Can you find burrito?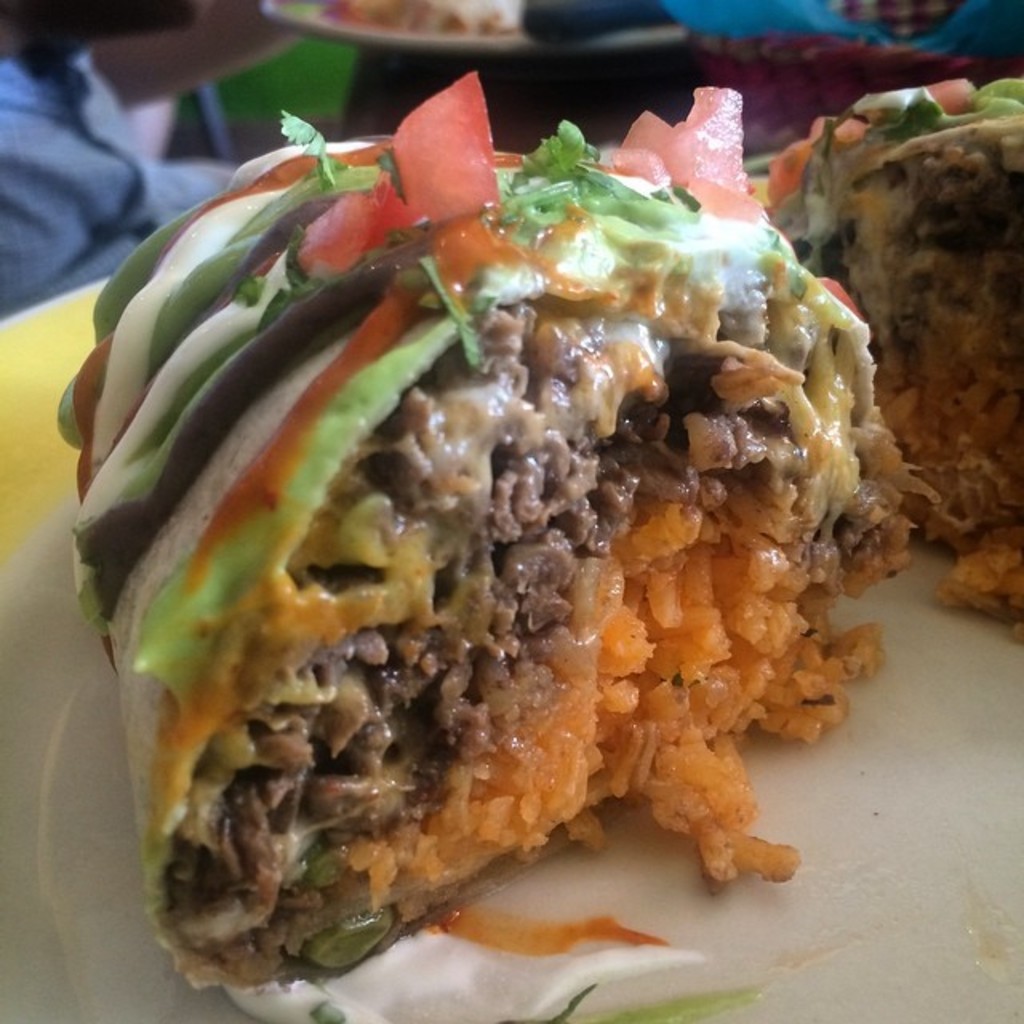
Yes, bounding box: detection(765, 64, 1022, 650).
